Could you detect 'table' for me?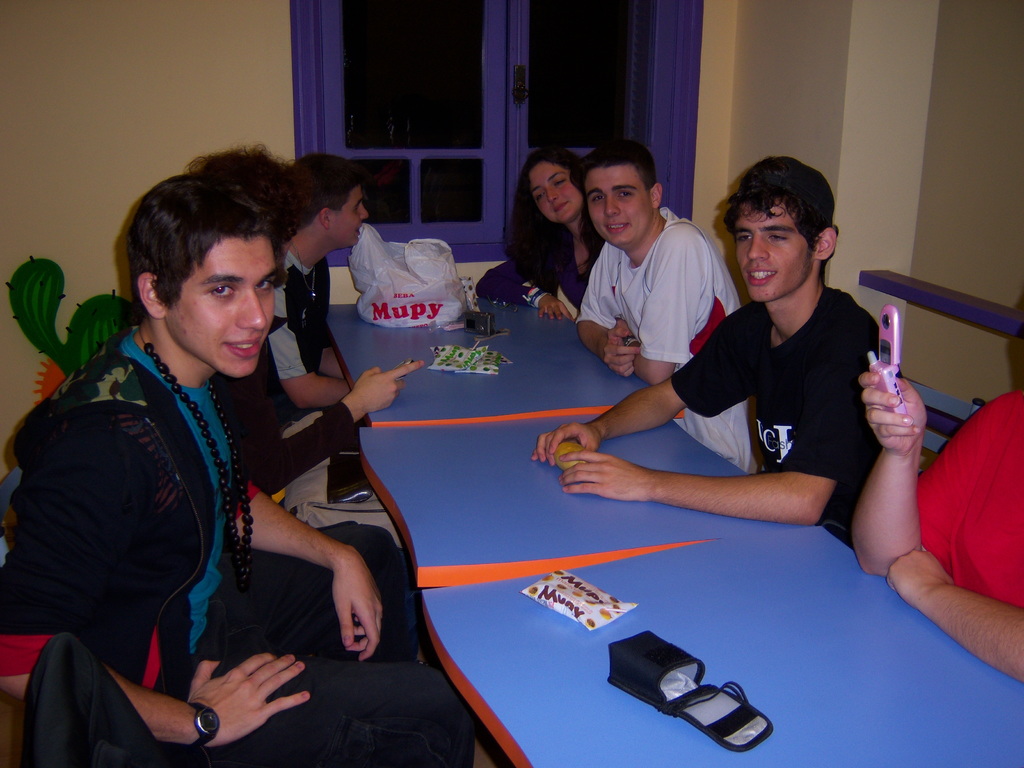
Detection result: 332, 443, 1007, 766.
